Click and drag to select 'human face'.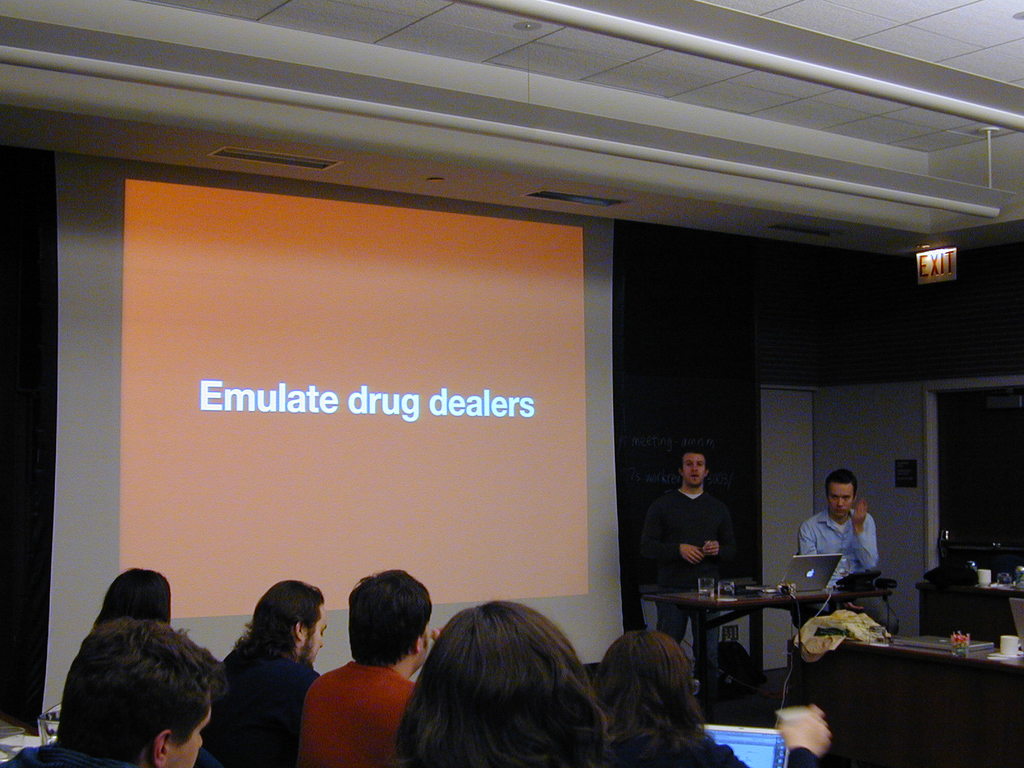
Selection: (685, 451, 706, 483).
